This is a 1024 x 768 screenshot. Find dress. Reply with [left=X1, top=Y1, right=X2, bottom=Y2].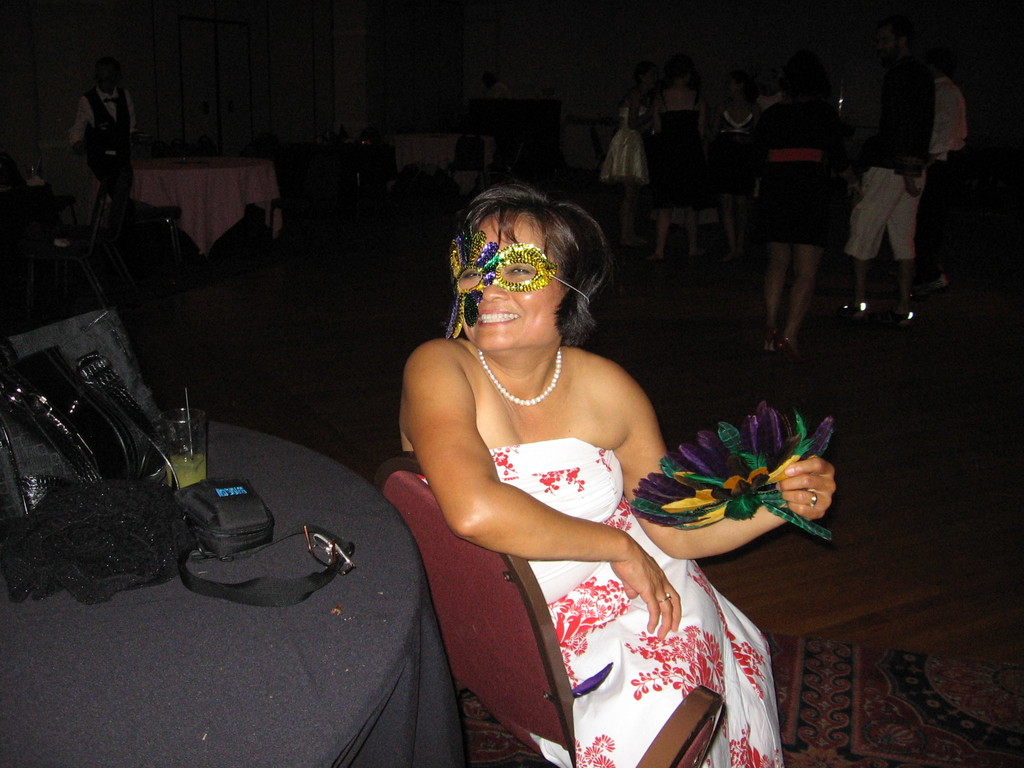
[left=413, top=436, right=784, bottom=767].
